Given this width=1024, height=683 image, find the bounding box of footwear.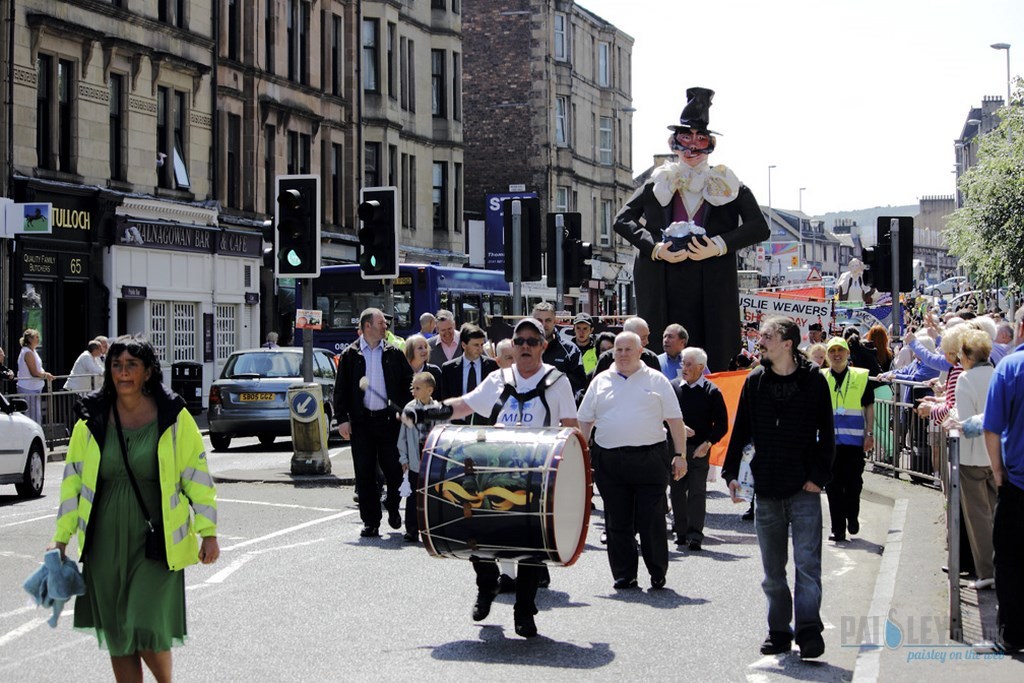
select_region(976, 642, 1011, 649).
